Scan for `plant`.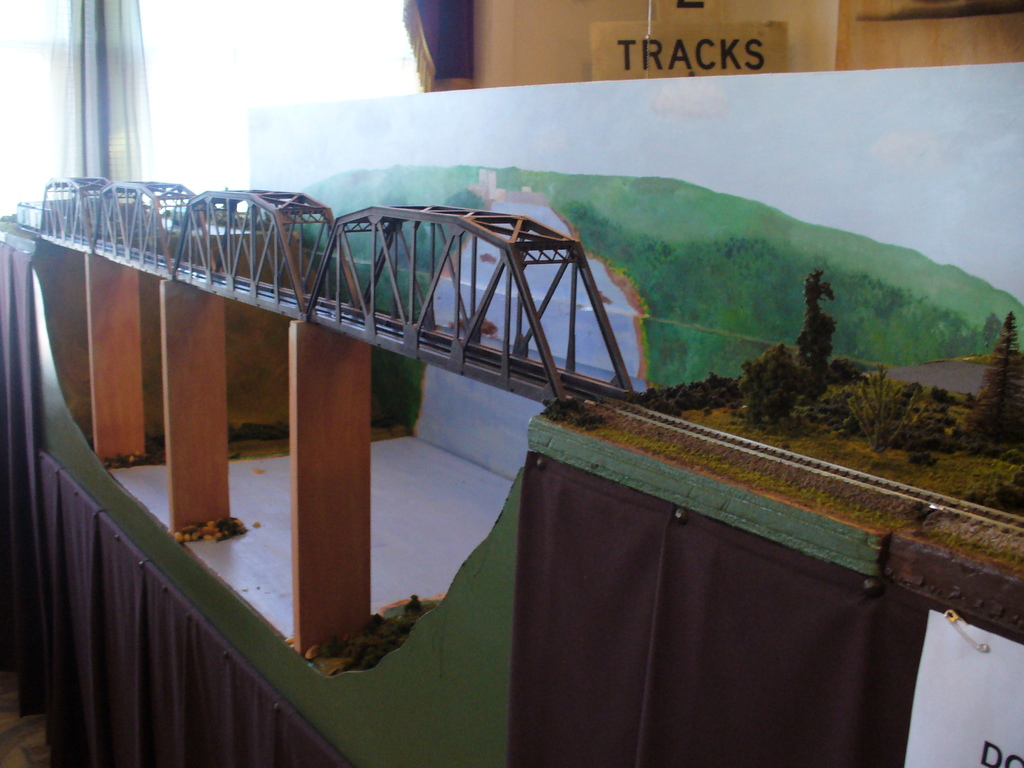
Scan result: 385:593:433:616.
